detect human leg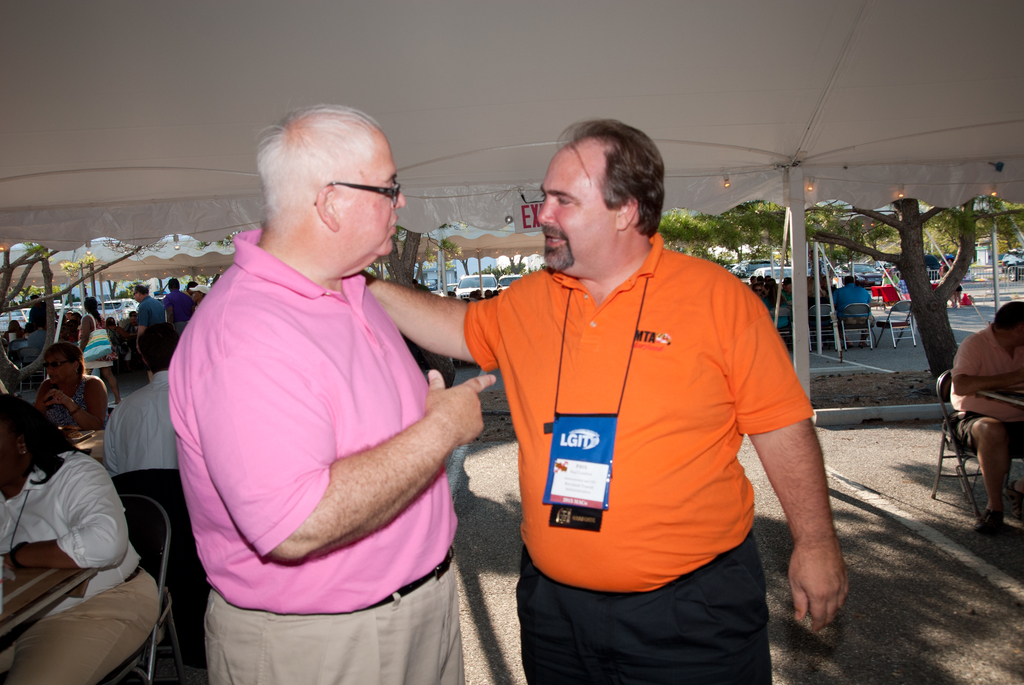
{"left": 388, "top": 563, "right": 460, "bottom": 684}
